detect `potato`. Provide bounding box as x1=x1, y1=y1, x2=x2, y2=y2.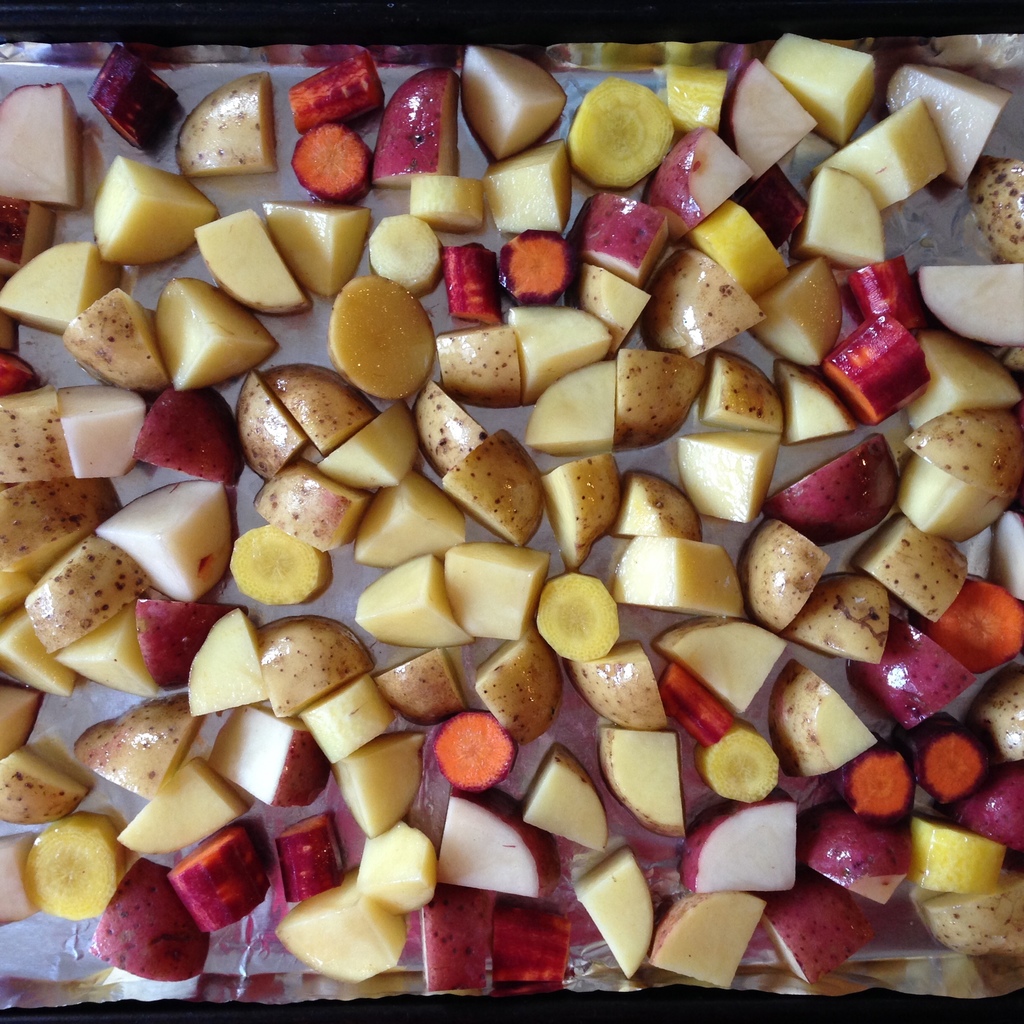
x1=444, y1=429, x2=550, y2=550.
